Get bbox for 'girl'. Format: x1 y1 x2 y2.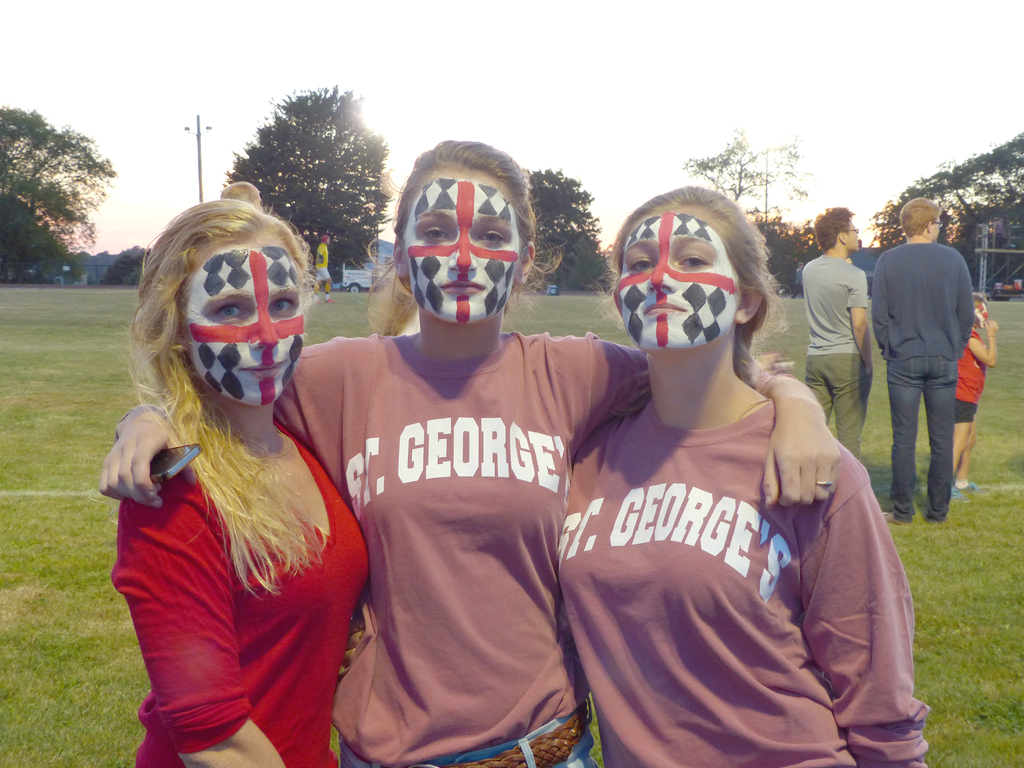
113 185 372 767.
